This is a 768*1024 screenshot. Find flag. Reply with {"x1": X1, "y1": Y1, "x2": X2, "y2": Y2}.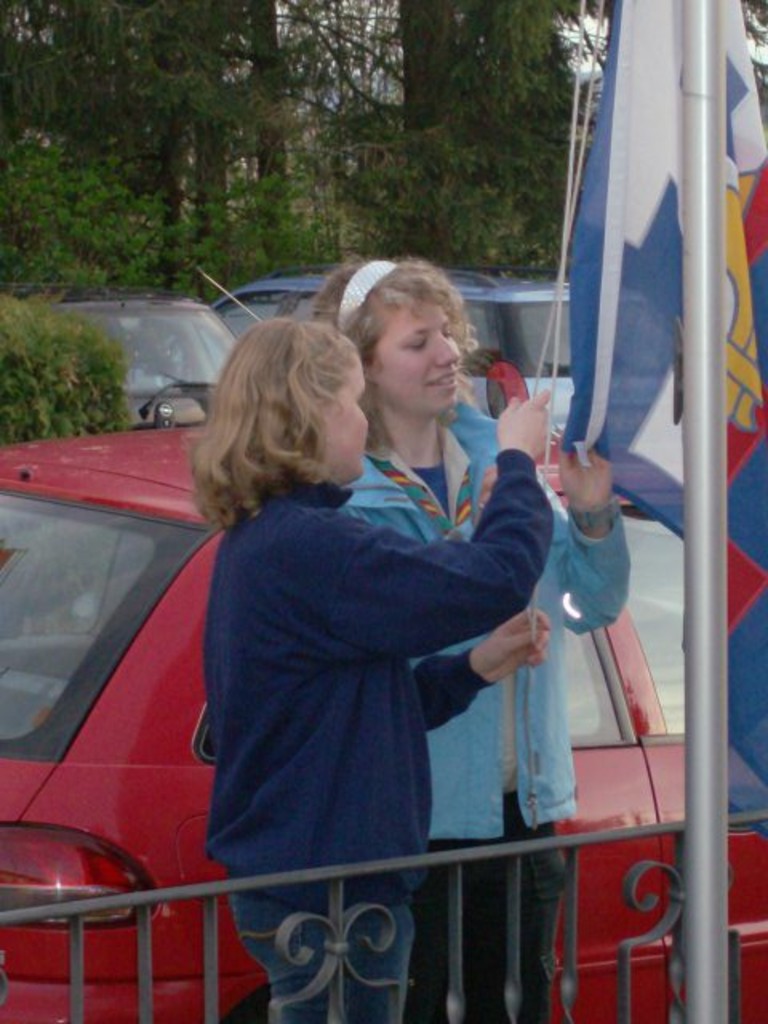
{"x1": 530, "y1": 30, "x2": 720, "y2": 507}.
